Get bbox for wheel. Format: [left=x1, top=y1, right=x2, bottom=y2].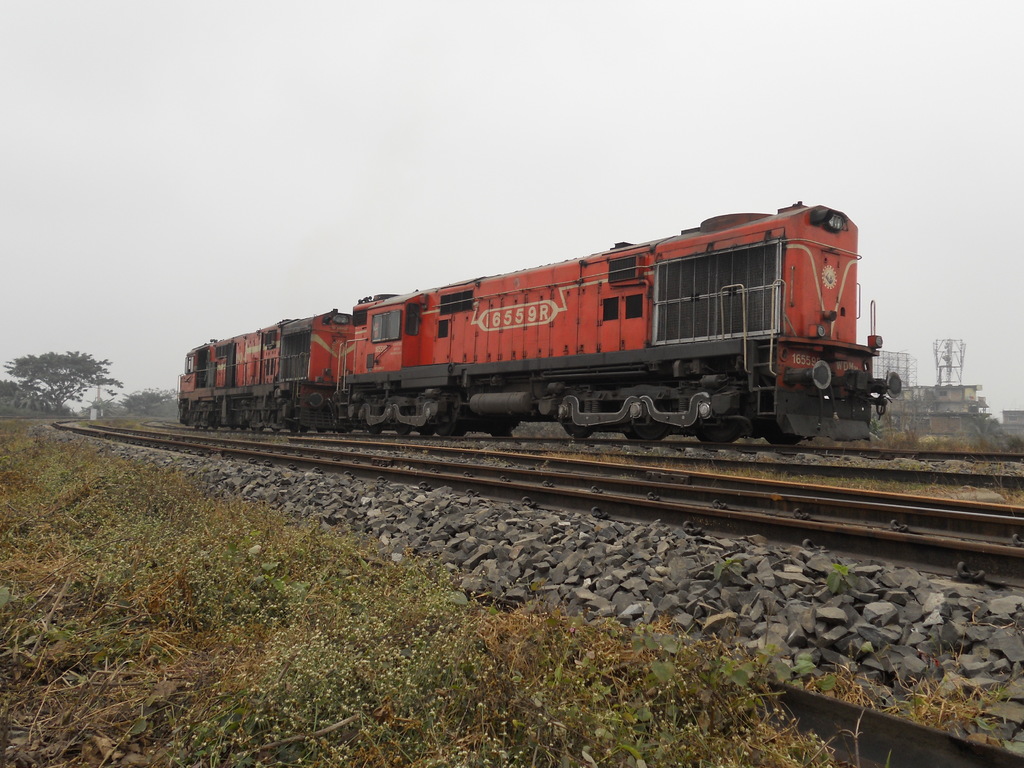
[left=758, top=420, right=800, bottom=445].
